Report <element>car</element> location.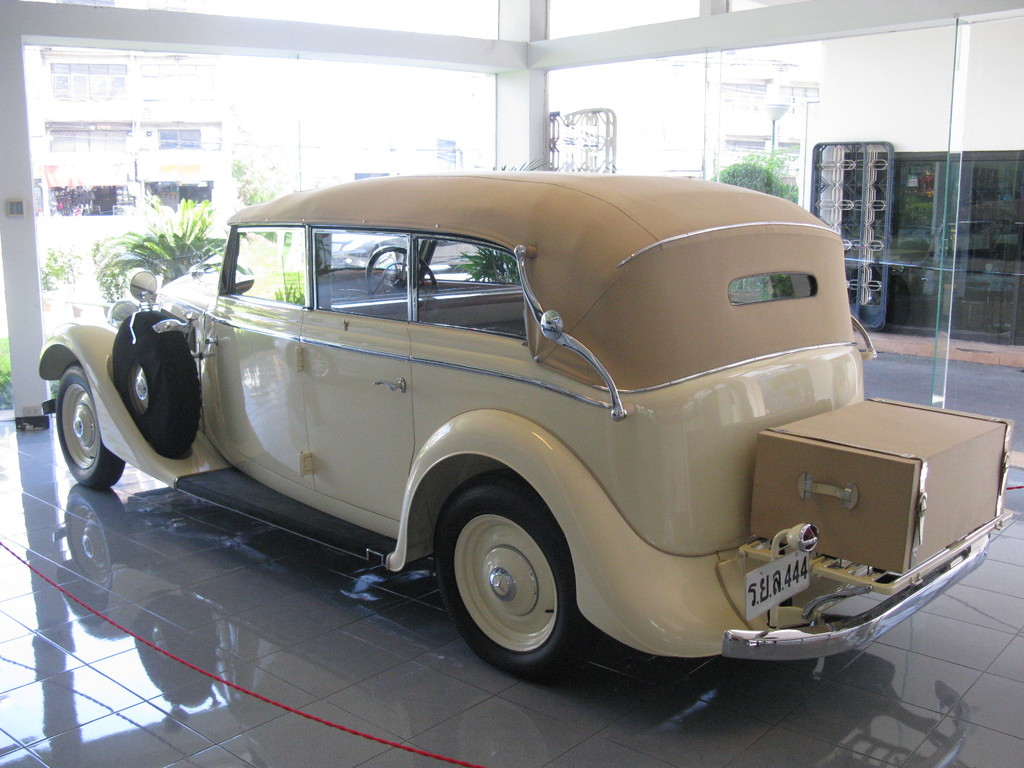
Report: 40:168:1015:683.
